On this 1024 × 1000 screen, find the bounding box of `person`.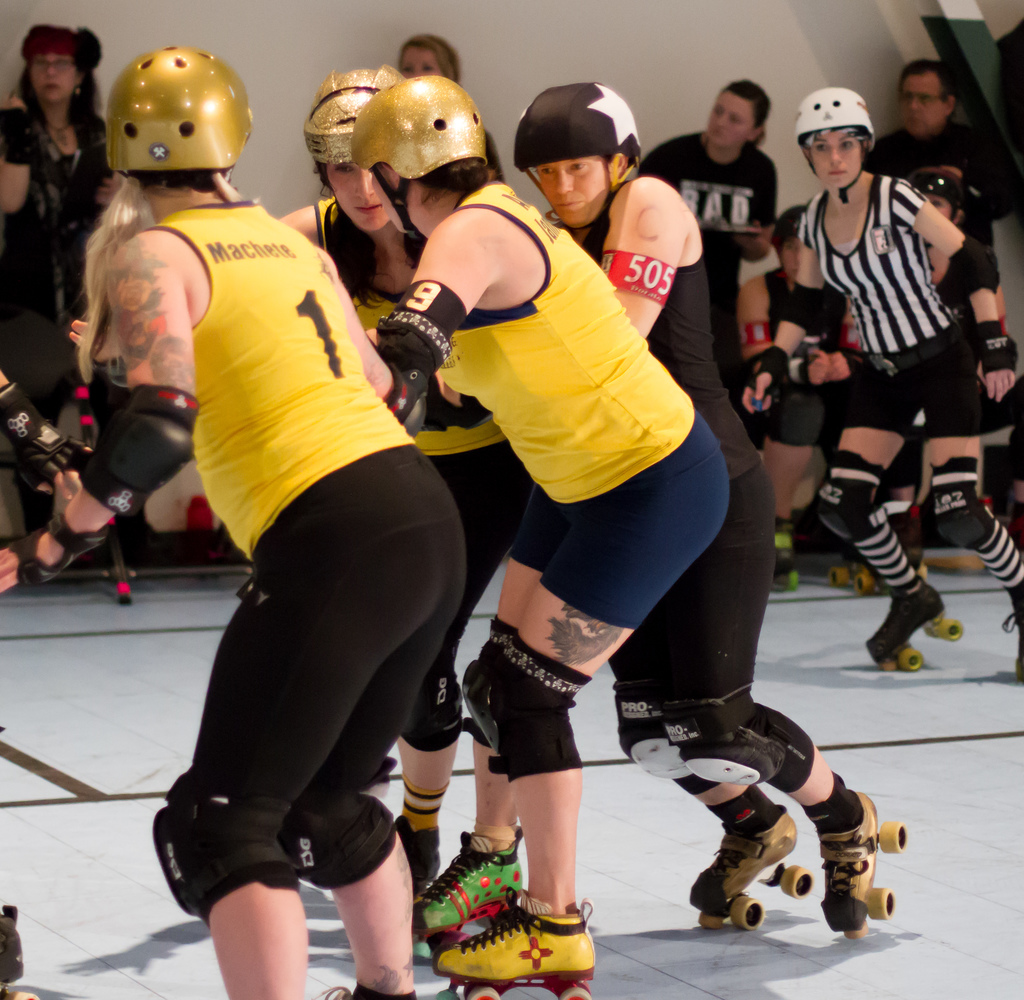
Bounding box: bbox=[514, 83, 918, 940].
